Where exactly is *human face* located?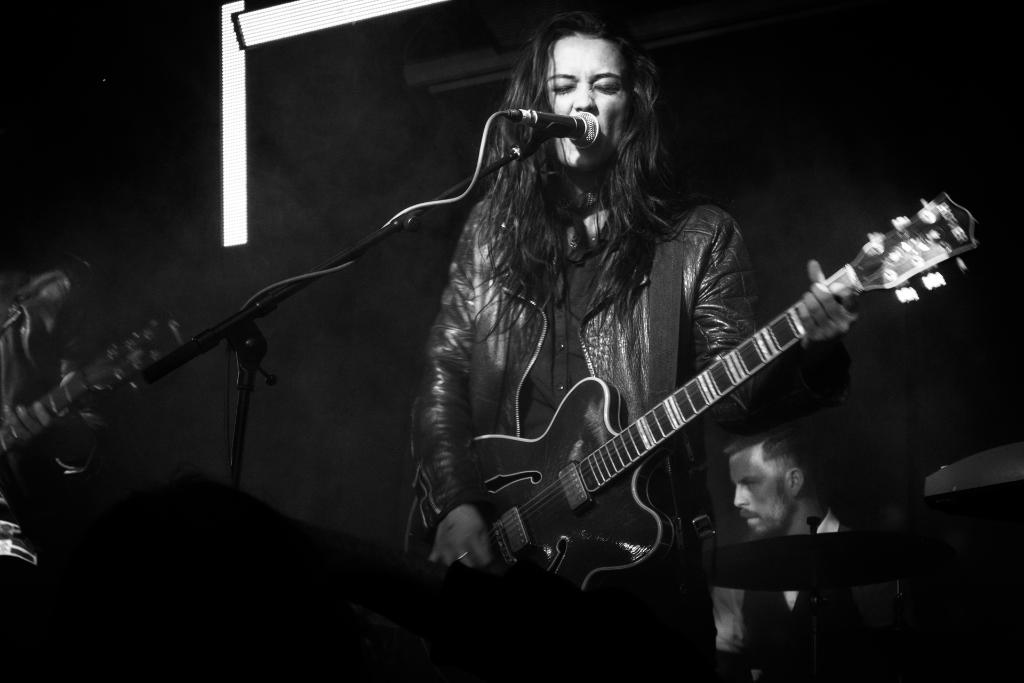
Its bounding box is left=728, top=447, right=802, bottom=537.
